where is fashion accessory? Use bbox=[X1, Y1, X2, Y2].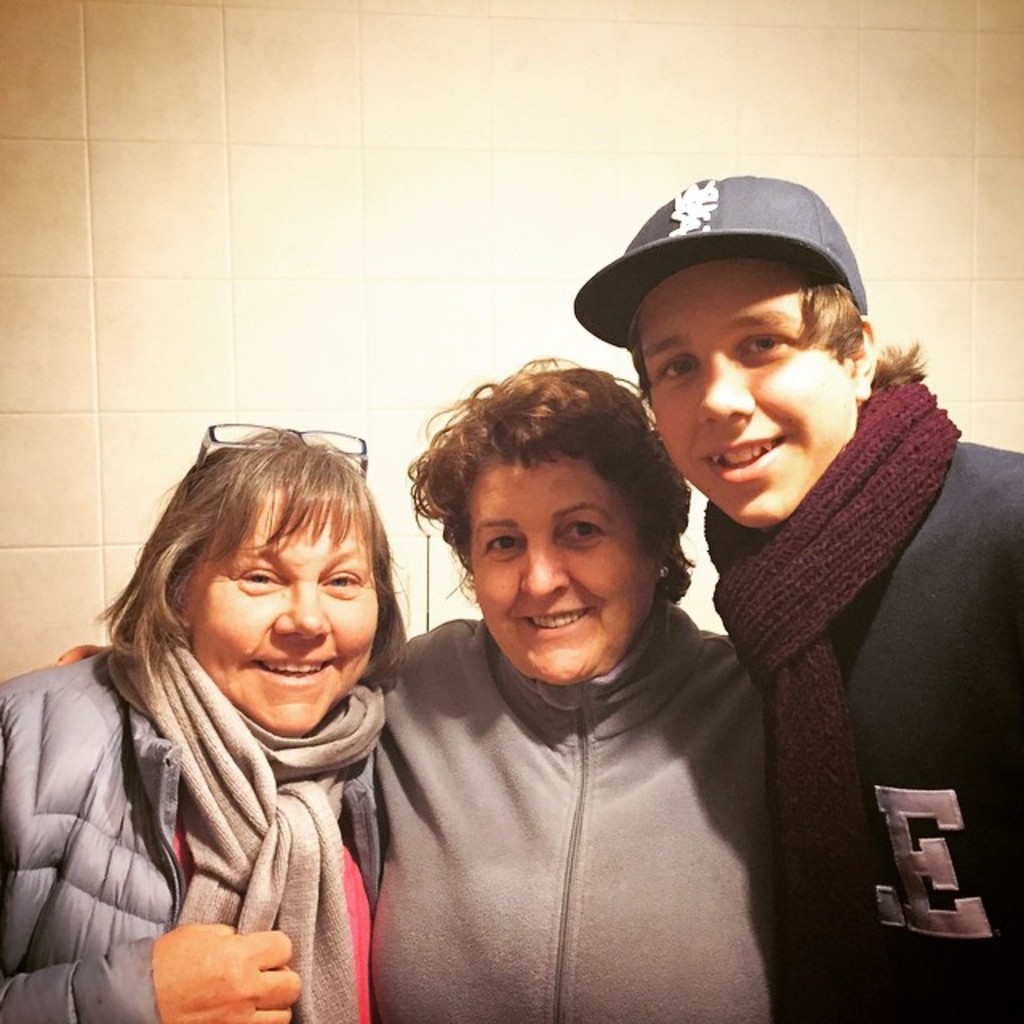
bbox=[573, 173, 867, 349].
